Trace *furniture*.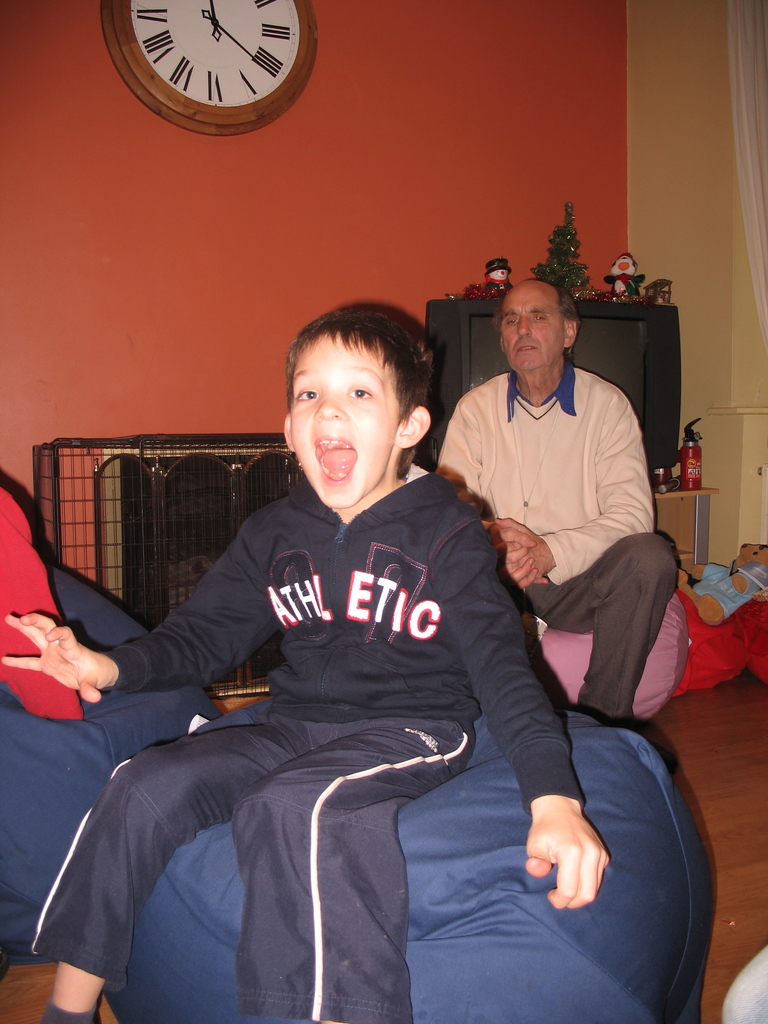
Traced to x1=537 y1=586 x2=687 y2=722.
